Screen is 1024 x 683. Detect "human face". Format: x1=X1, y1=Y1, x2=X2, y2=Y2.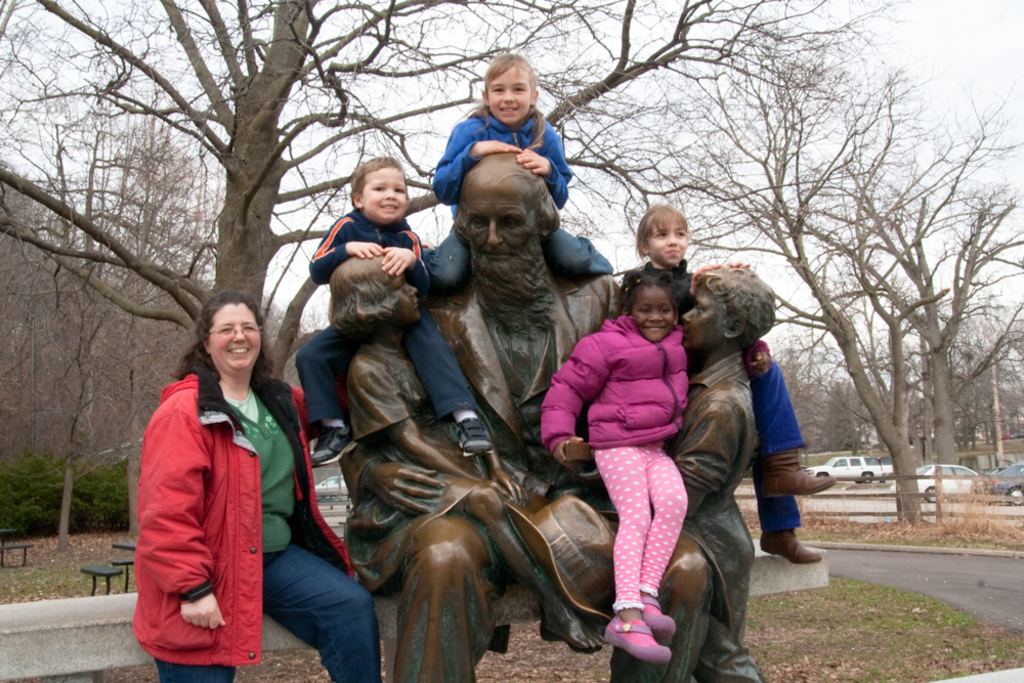
x1=365, y1=169, x2=408, y2=217.
